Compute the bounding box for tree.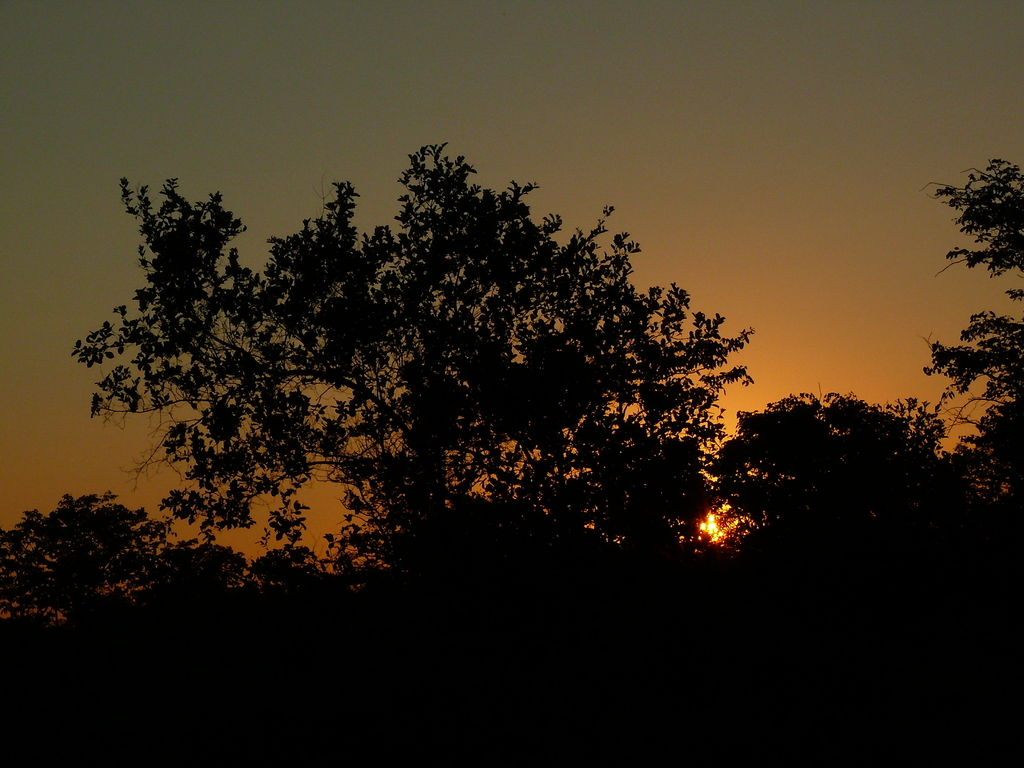
rect(68, 139, 756, 576).
